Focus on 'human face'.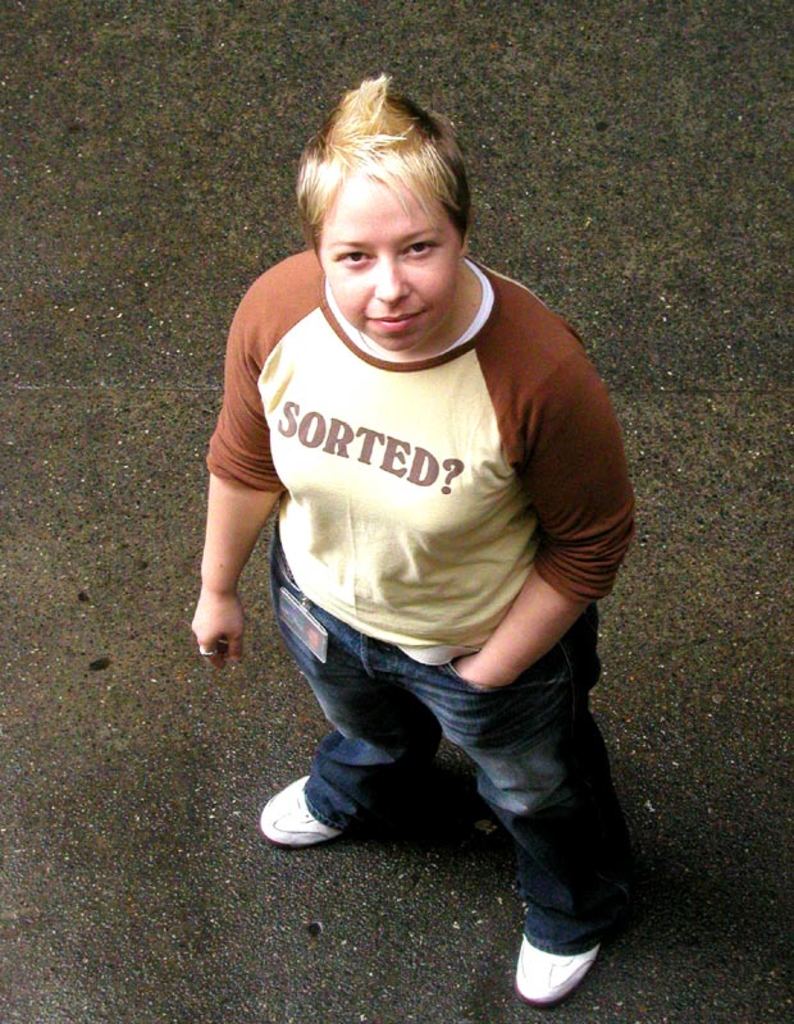
Focused at {"x1": 318, "y1": 177, "x2": 453, "y2": 347}.
